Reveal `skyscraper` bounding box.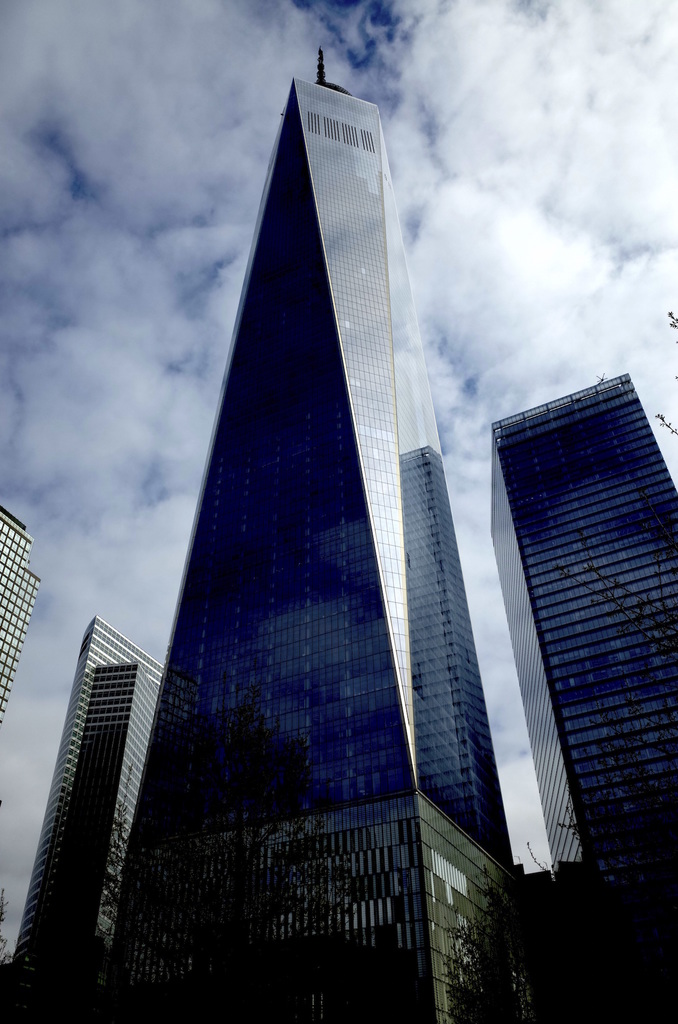
Revealed: 479:342:666:928.
